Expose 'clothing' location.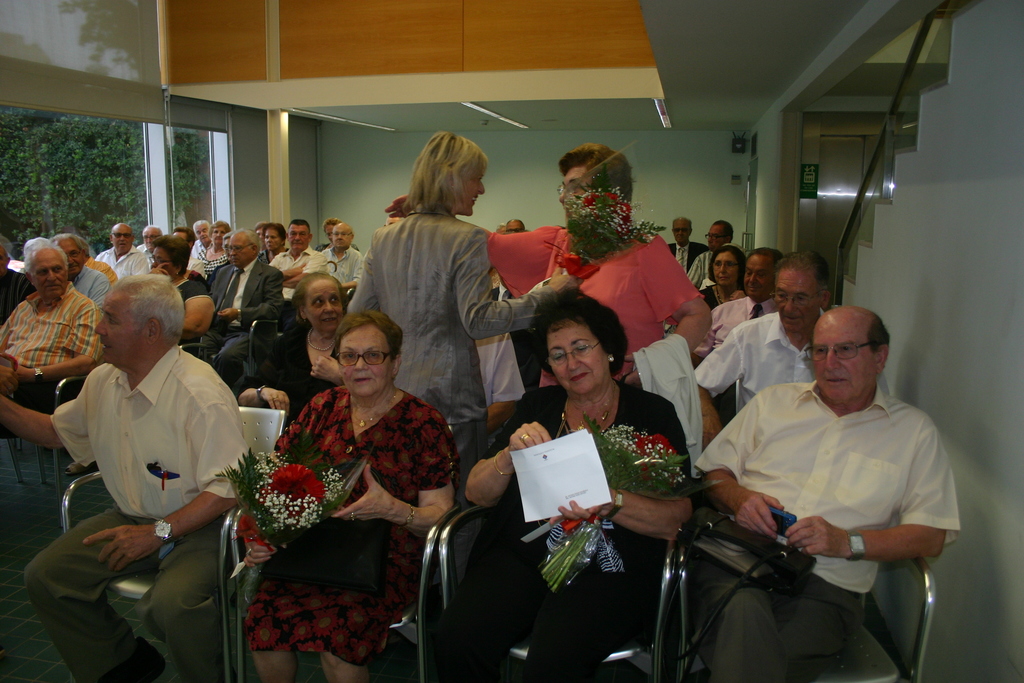
Exposed at 93:245:154:284.
